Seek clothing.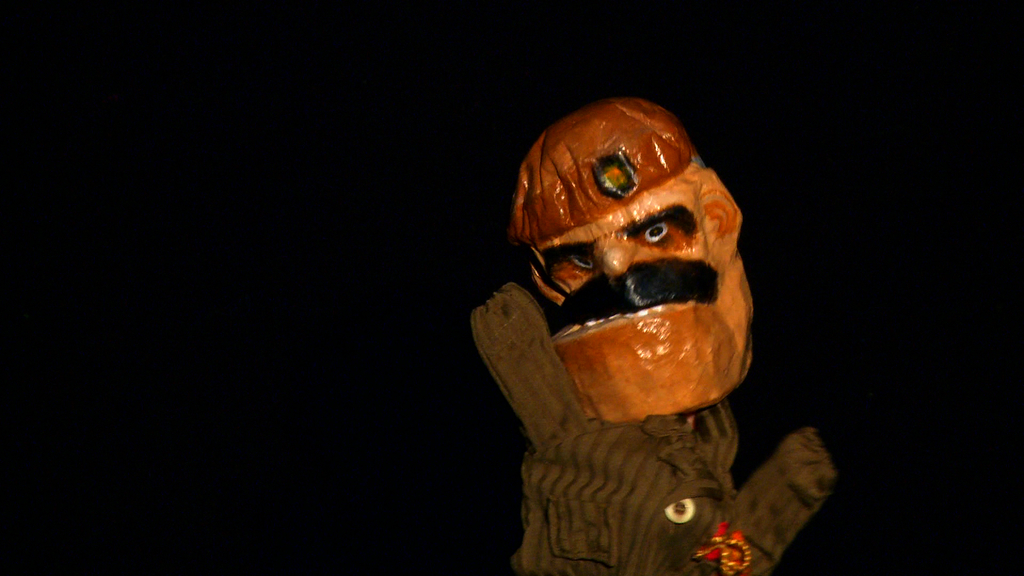
x1=461, y1=284, x2=840, y2=575.
